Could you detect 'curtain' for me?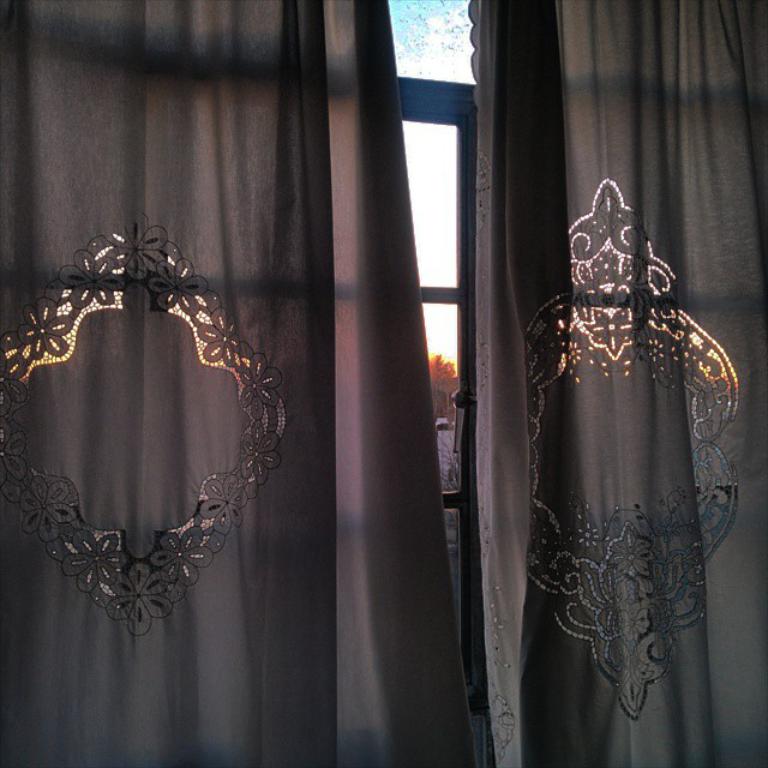
Detection result: detection(469, 0, 767, 767).
